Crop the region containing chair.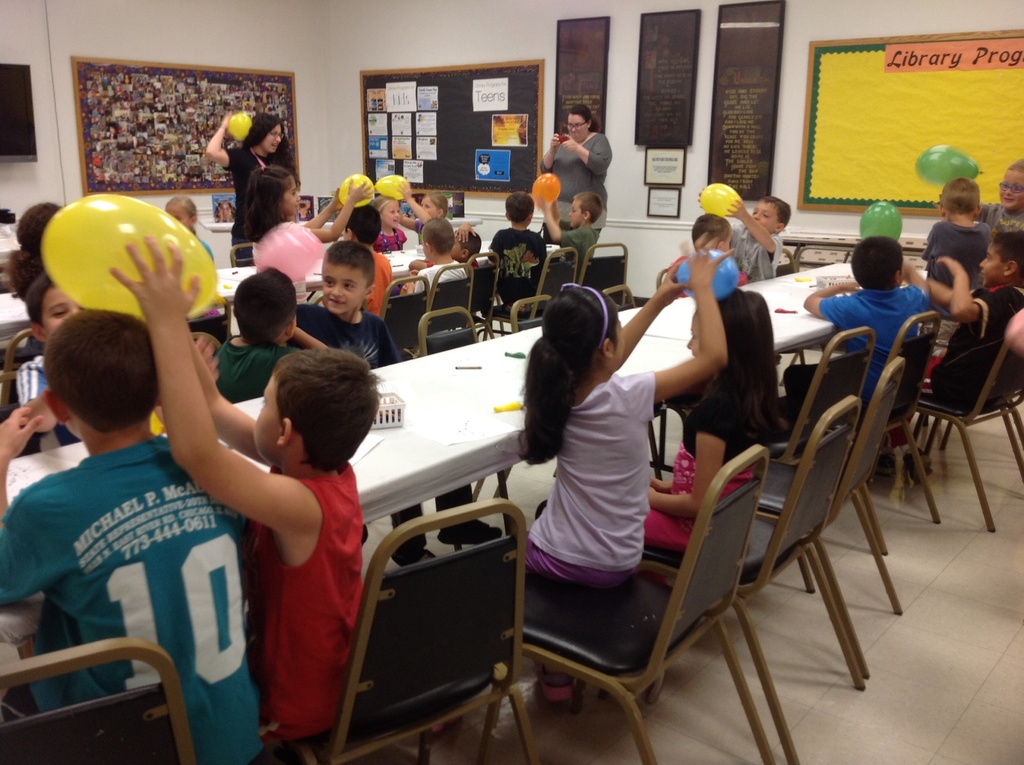
Crop region: Rect(580, 239, 630, 302).
